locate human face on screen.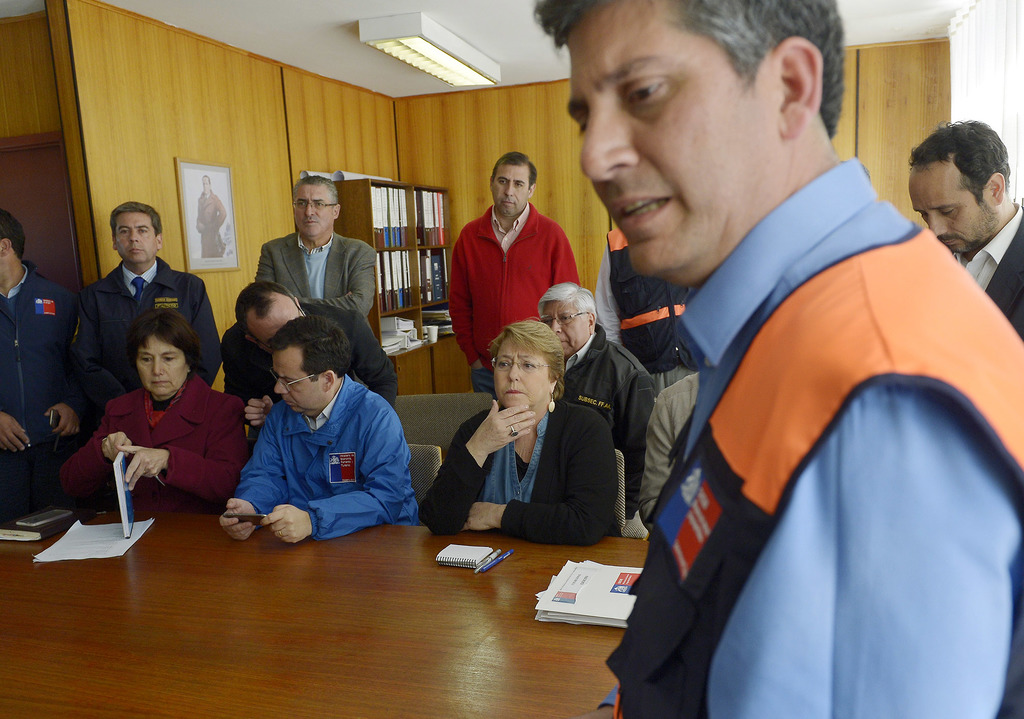
On screen at bbox=(294, 177, 334, 241).
